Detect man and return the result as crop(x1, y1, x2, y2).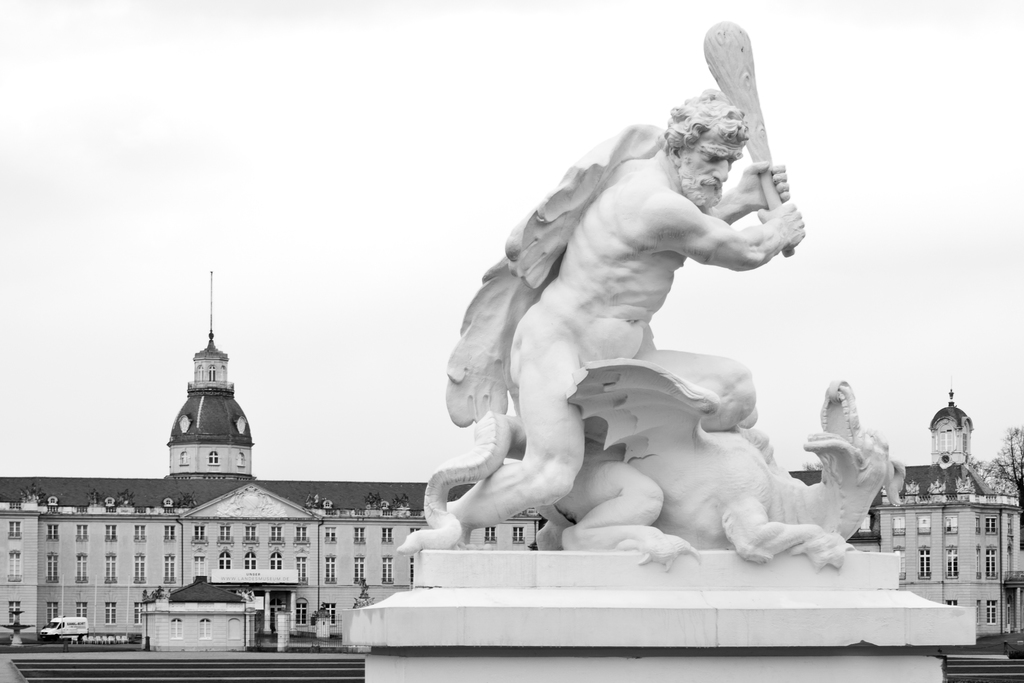
crop(467, 58, 817, 591).
